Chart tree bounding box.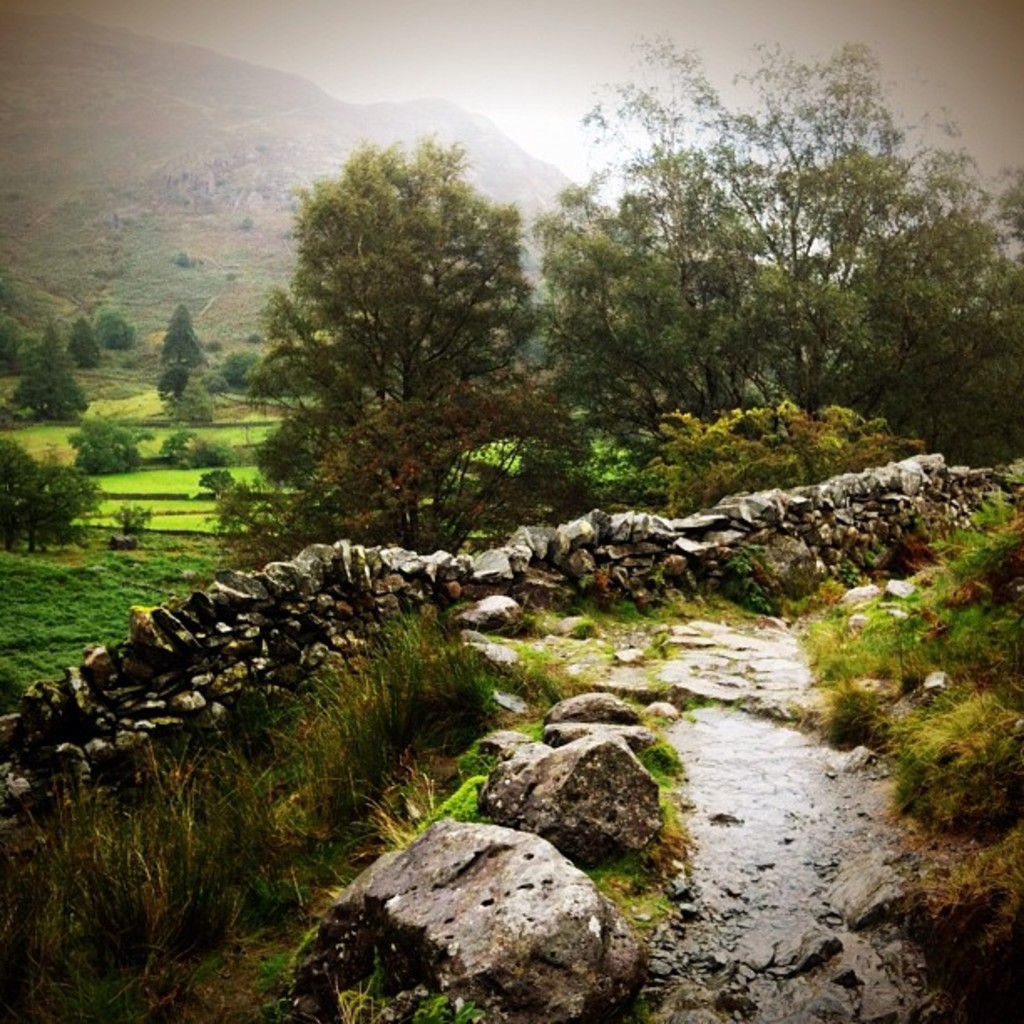
Charted: x1=157 y1=306 x2=201 y2=363.
